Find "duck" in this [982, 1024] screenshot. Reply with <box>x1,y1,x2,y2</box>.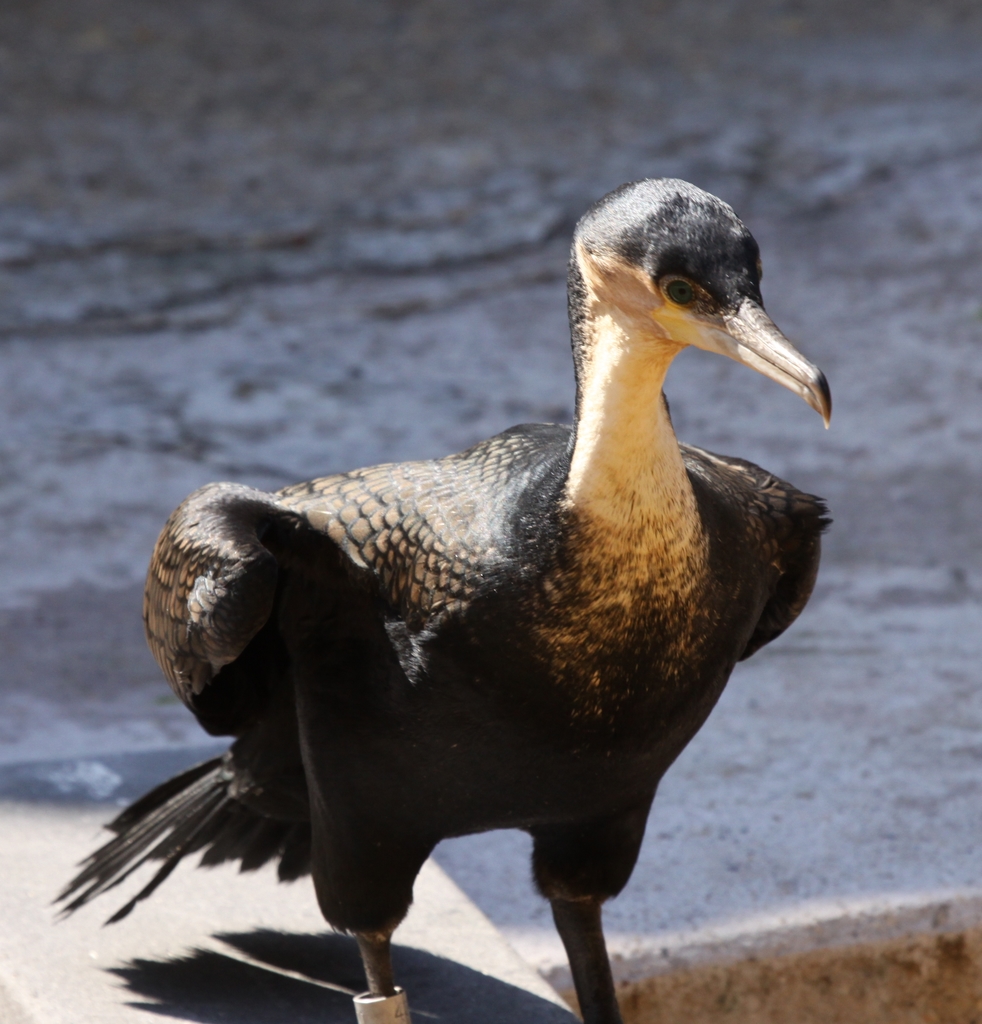
<box>53,174,841,1023</box>.
